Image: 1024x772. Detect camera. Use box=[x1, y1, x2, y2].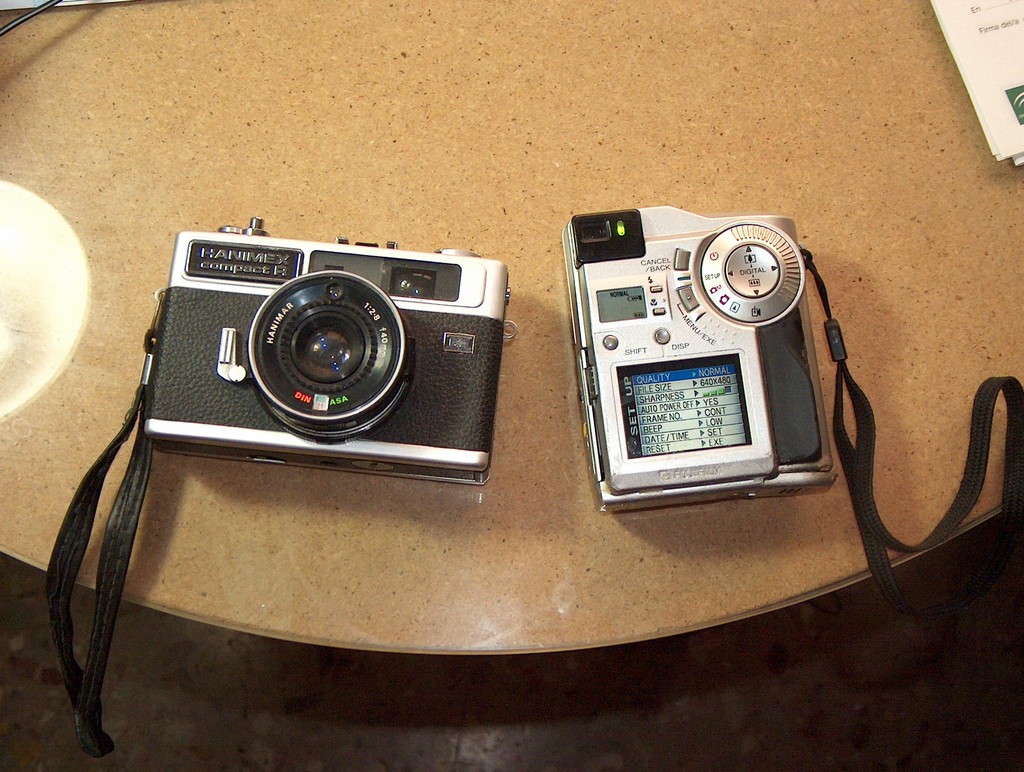
box=[566, 216, 836, 514].
